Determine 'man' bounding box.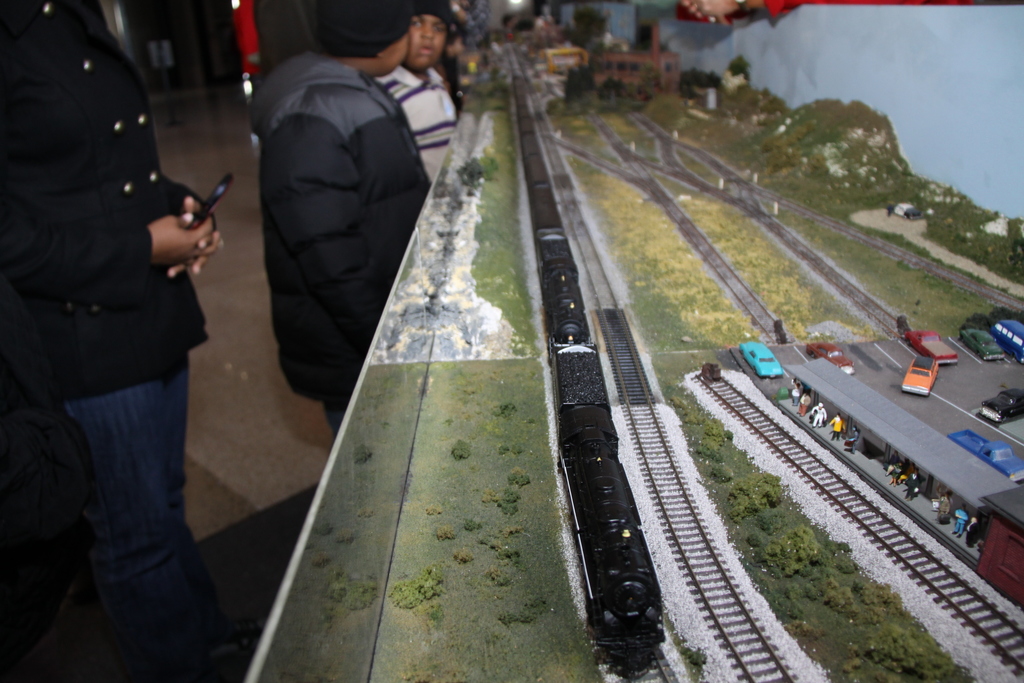
Determined: l=906, t=470, r=921, b=500.
